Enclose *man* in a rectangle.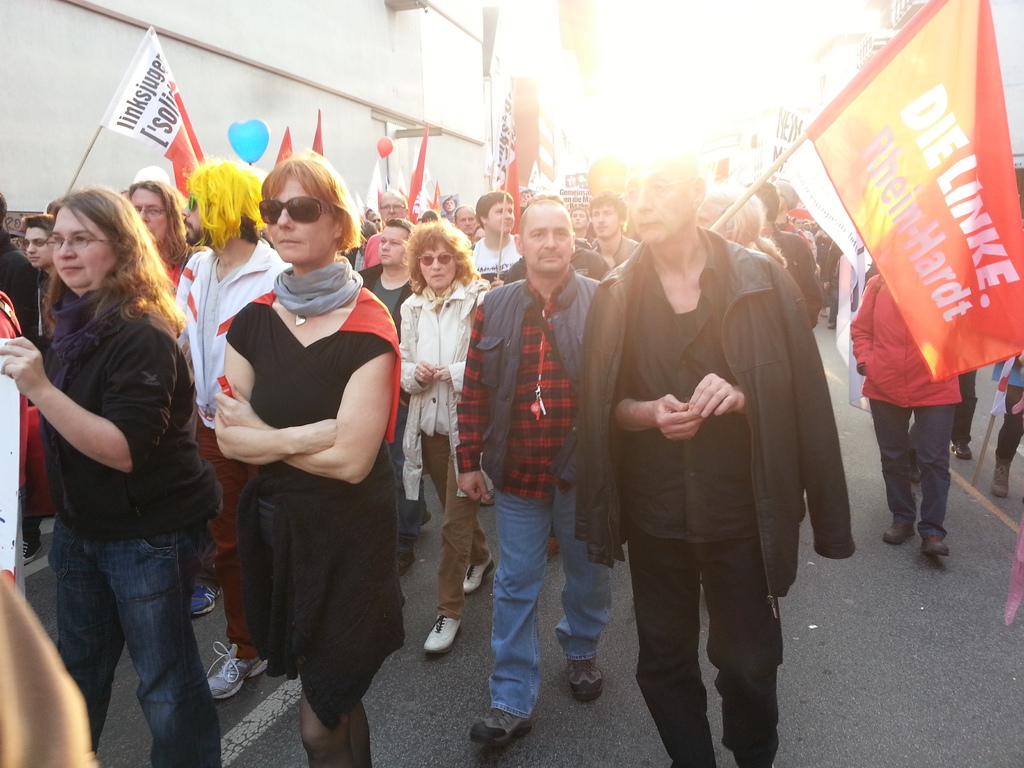
left=357, top=216, right=433, bottom=577.
